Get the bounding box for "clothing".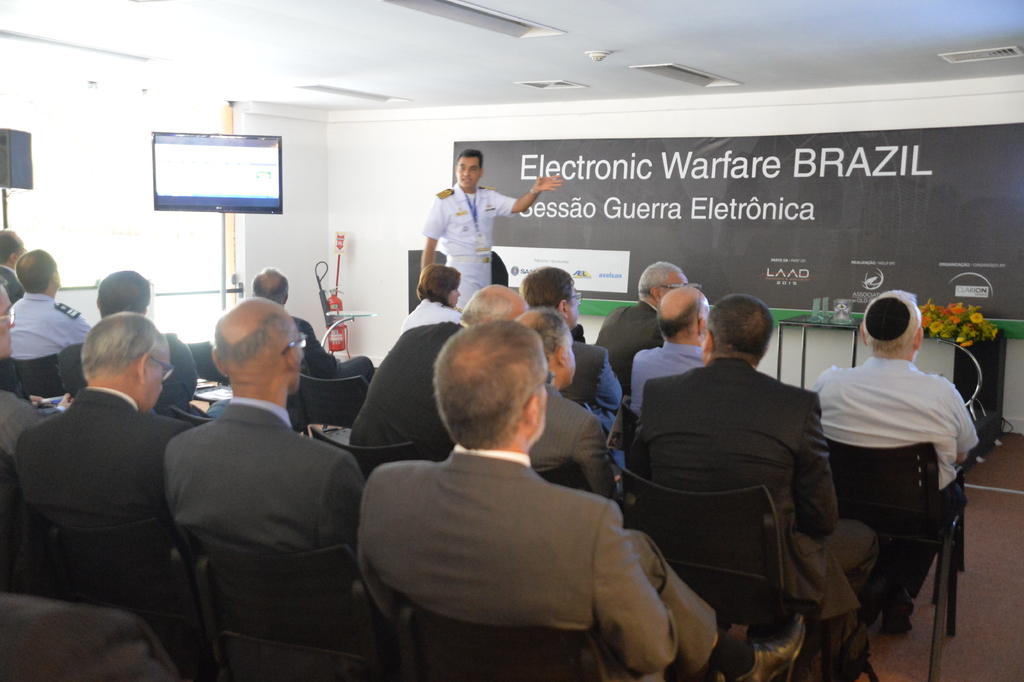
[x1=636, y1=352, x2=902, y2=681].
